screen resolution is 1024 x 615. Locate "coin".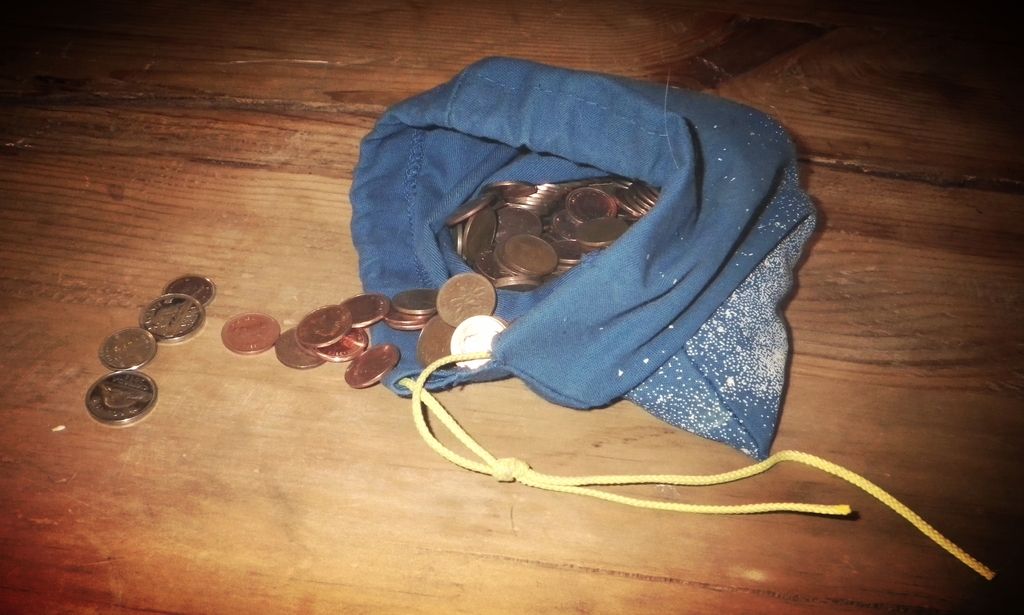
<box>293,303,352,349</box>.
